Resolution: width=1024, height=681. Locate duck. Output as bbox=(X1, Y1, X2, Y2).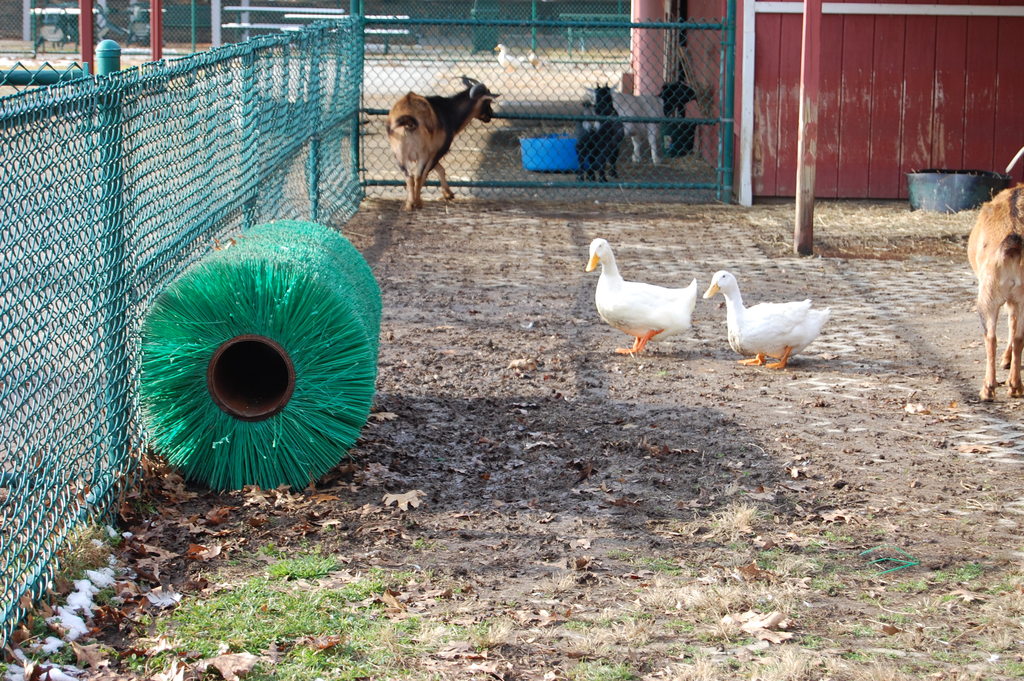
bbox=(580, 233, 703, 356).
